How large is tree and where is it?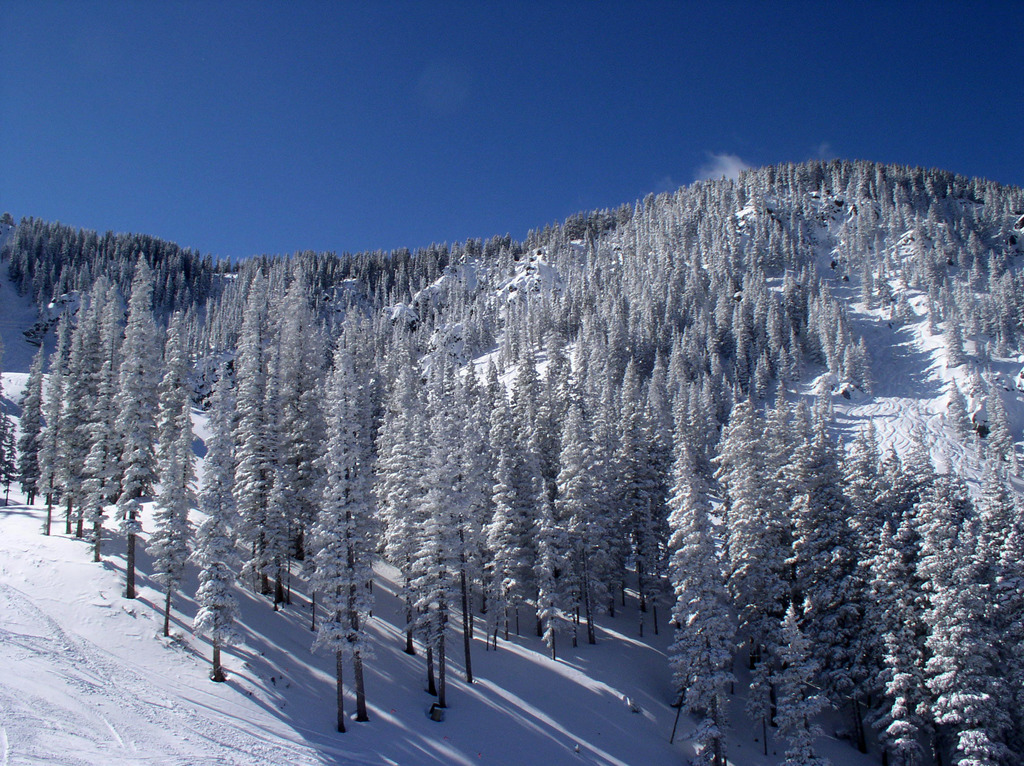
Bounding box: <region>34, 243, 147, 559</region>.
